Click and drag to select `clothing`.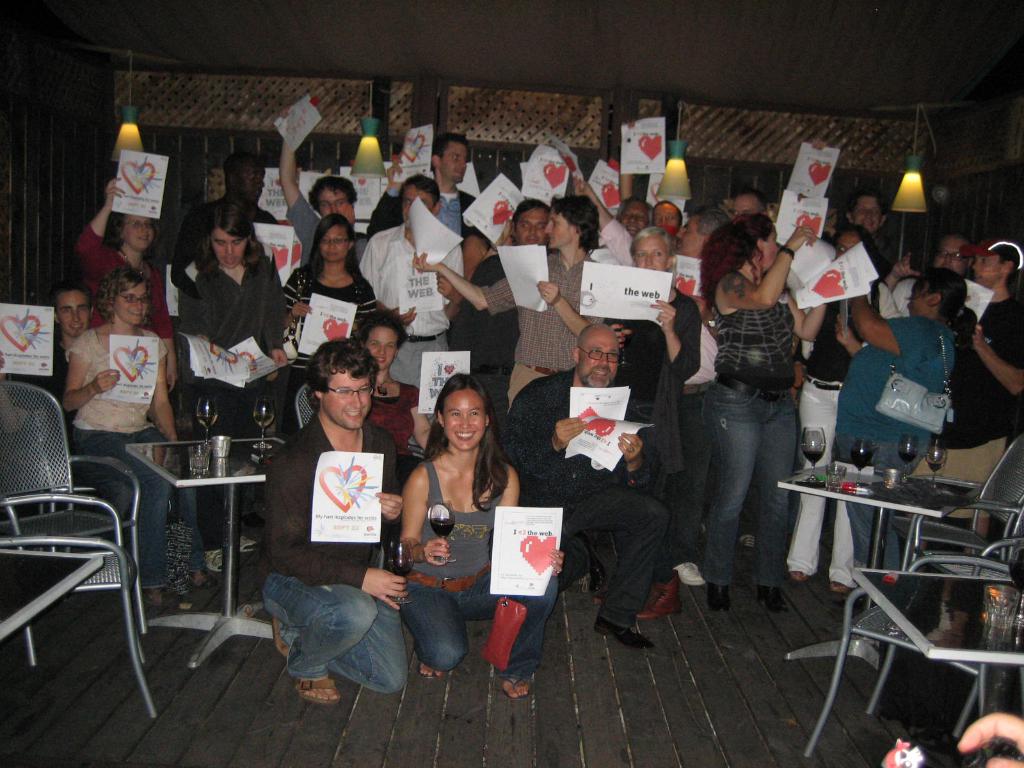
Selection: {"x1": 486, "y1": 250, "x2": 598, "y2": 414}.
